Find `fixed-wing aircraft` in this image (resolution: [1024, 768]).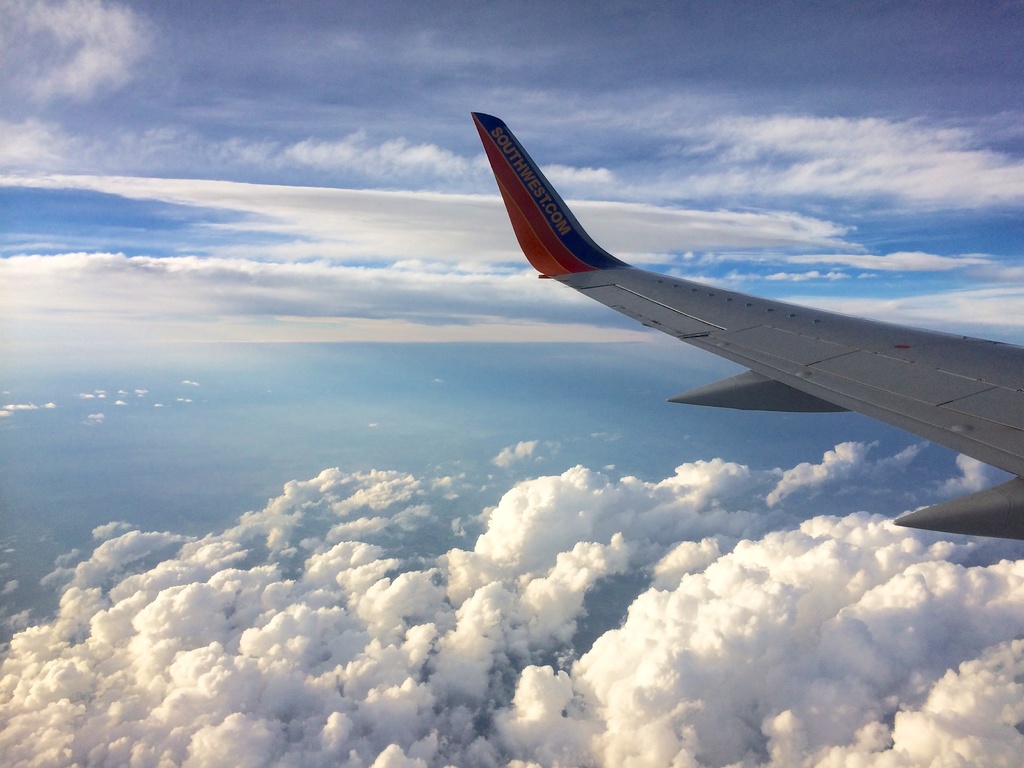
464,111,1022,543.
